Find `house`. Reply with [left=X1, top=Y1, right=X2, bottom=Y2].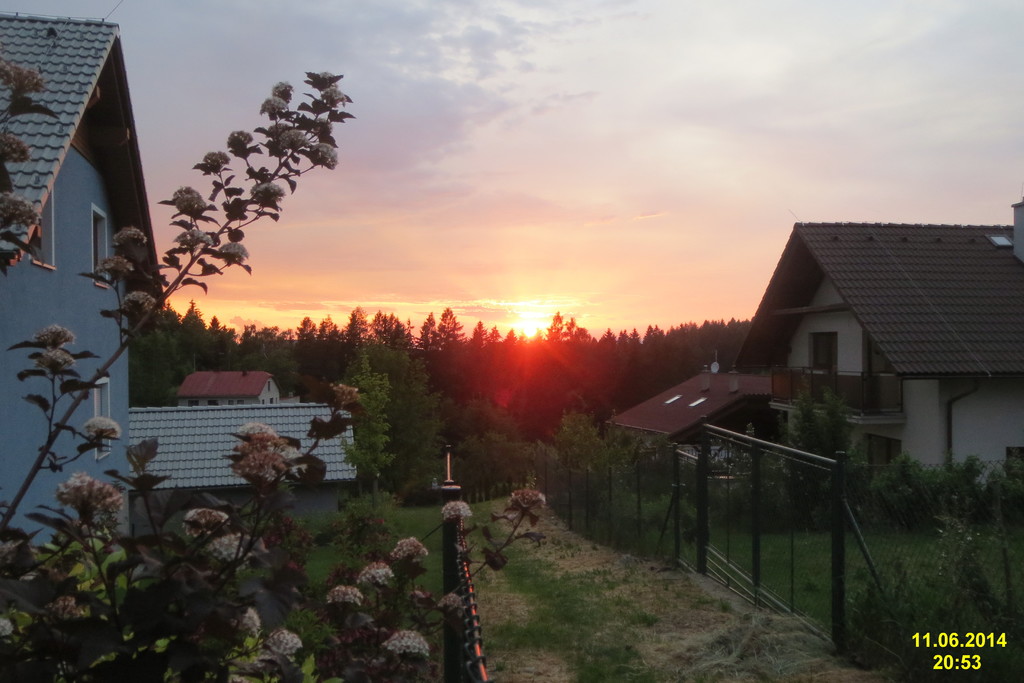
[left=168, top=363, right=289, bottom=406].
